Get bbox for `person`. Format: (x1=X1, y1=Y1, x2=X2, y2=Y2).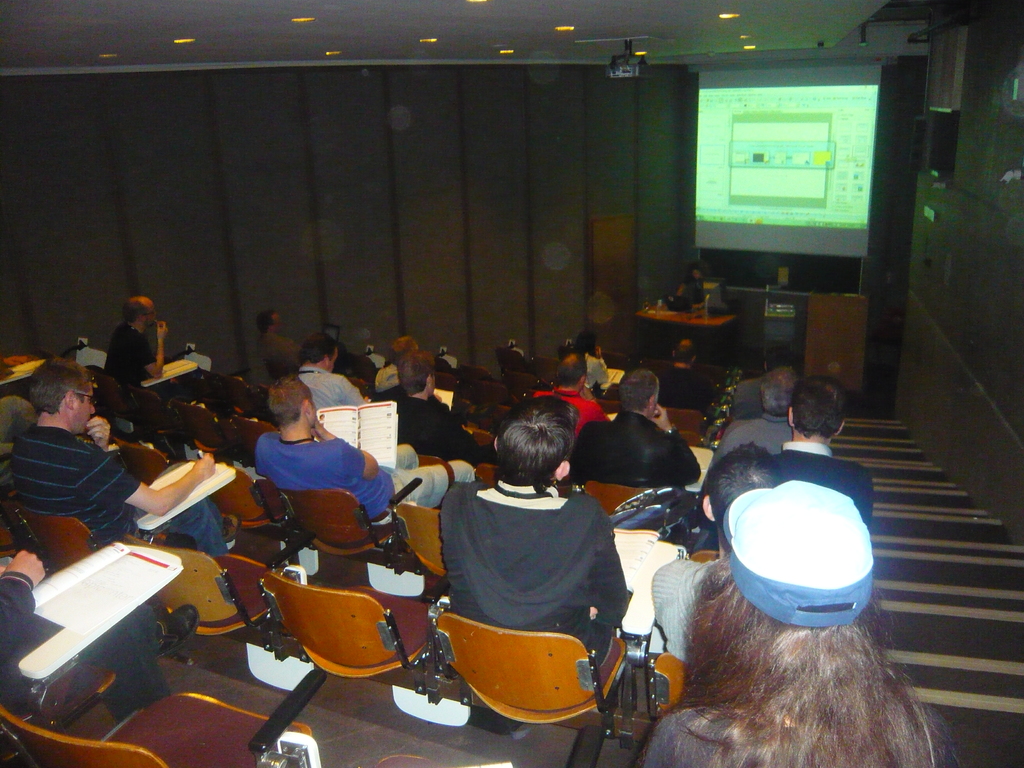
(x1=0, y1=389, x2=39, y2=459).
